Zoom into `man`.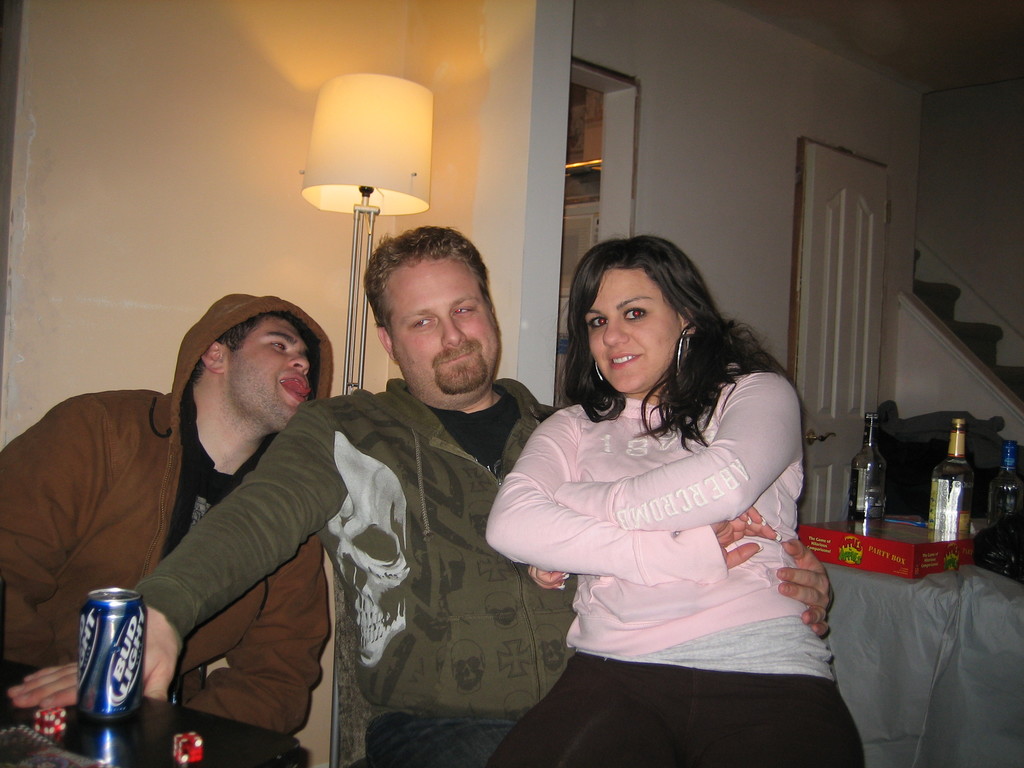
Zoom target: box=[0, 288, 334, 737].
